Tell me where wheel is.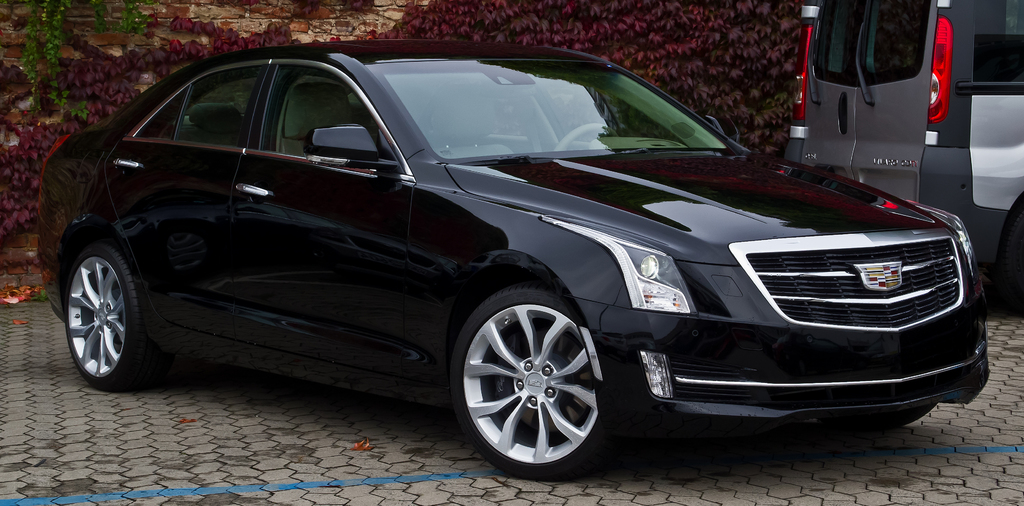
wheel is at <region>449, 286, 611, 476</region>.
